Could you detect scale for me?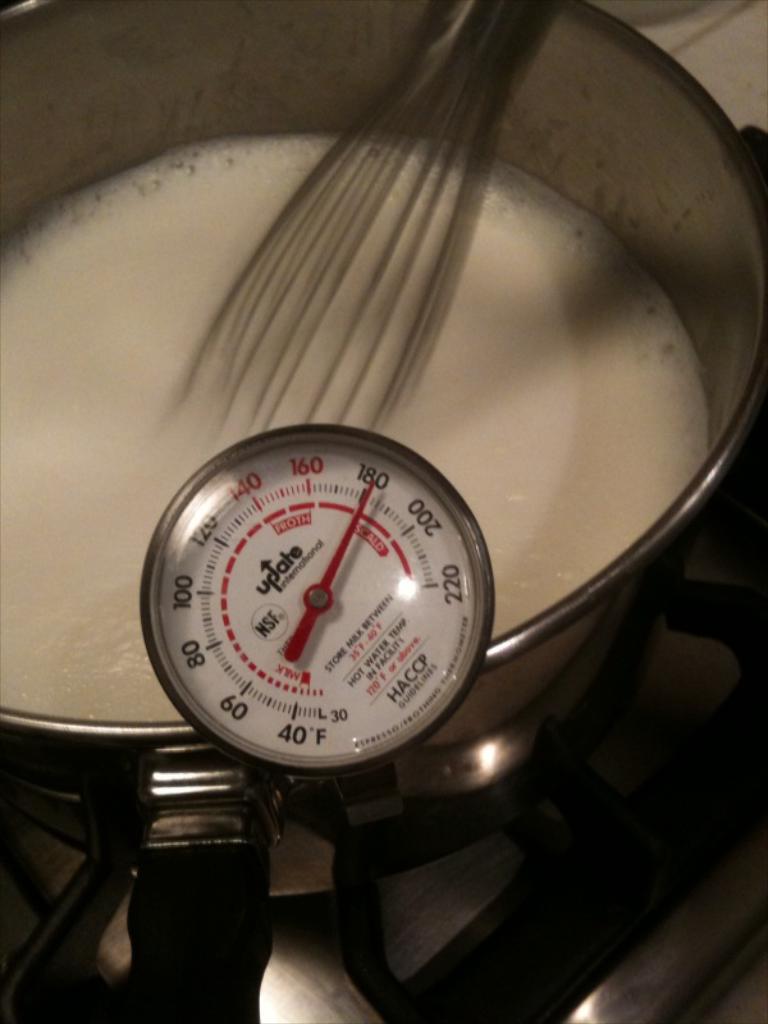
Detection result: left=0, top=125, right=767, bottom=1023.
